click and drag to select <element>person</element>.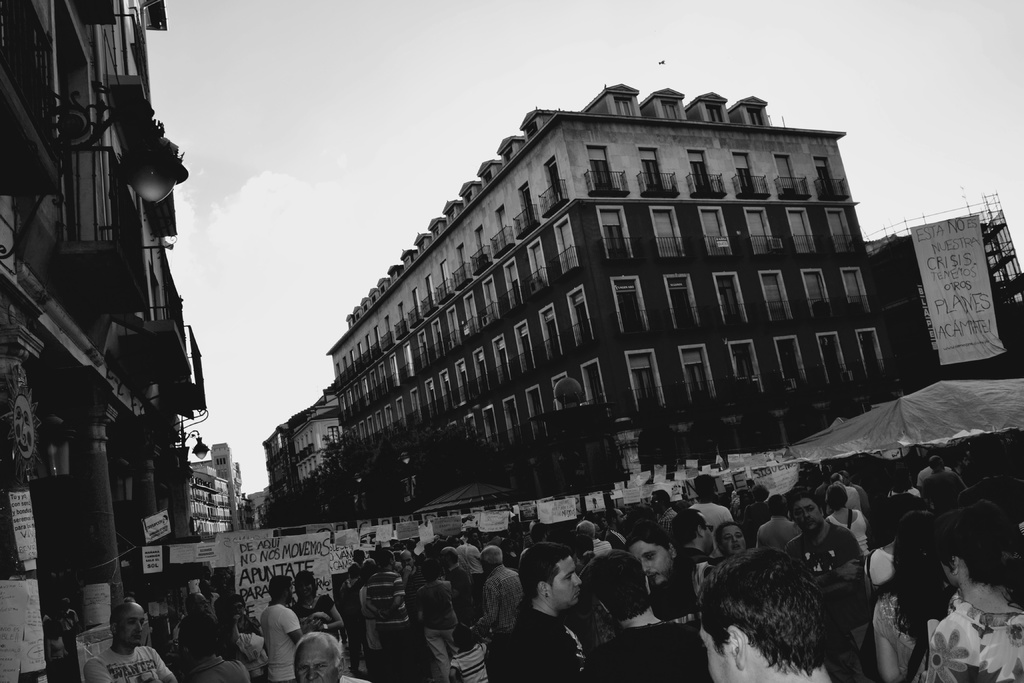
Selection: [264, 637, 373, 682].
